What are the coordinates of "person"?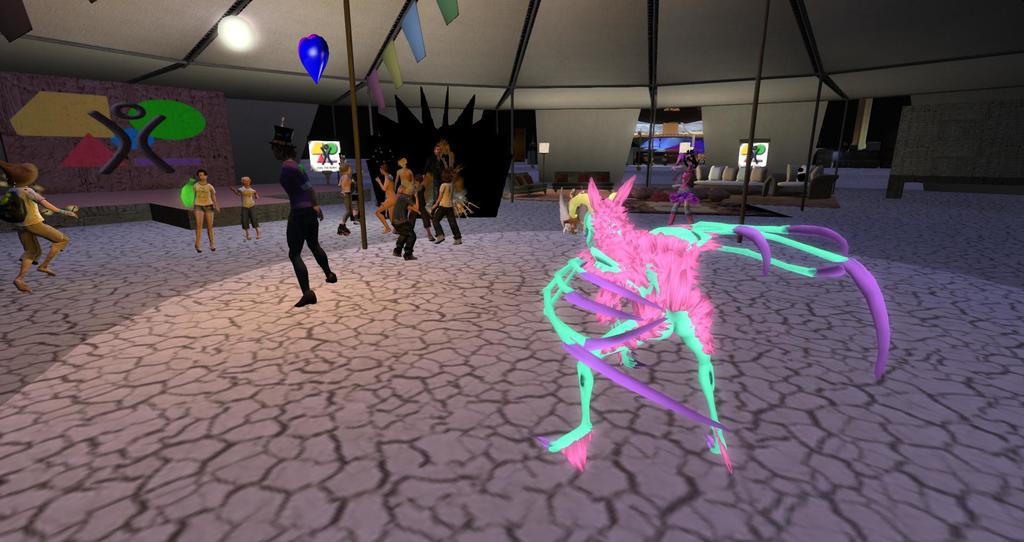
select_region(269, 143, 327, 295).
